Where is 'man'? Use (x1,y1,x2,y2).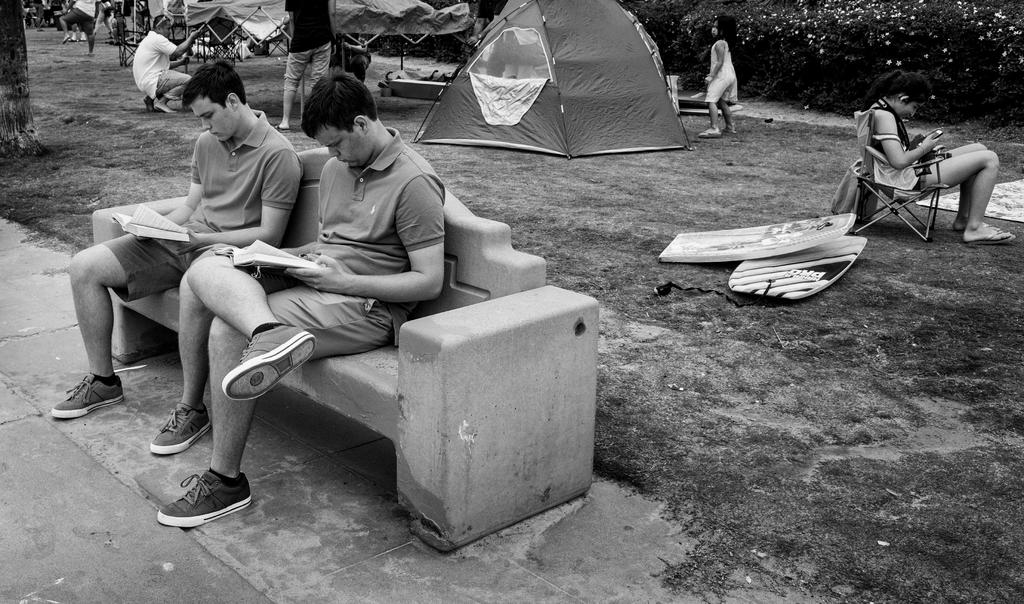
(273,0,340,131).
